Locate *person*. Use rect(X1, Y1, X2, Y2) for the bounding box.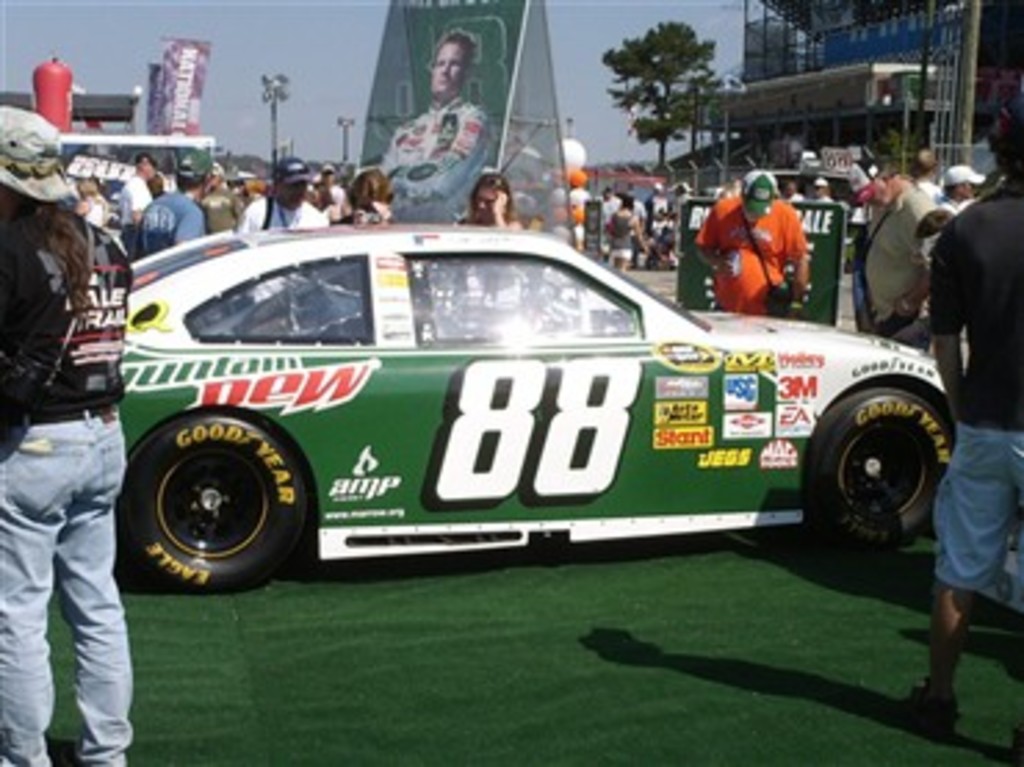
rect(0, 102, 133, 764).
